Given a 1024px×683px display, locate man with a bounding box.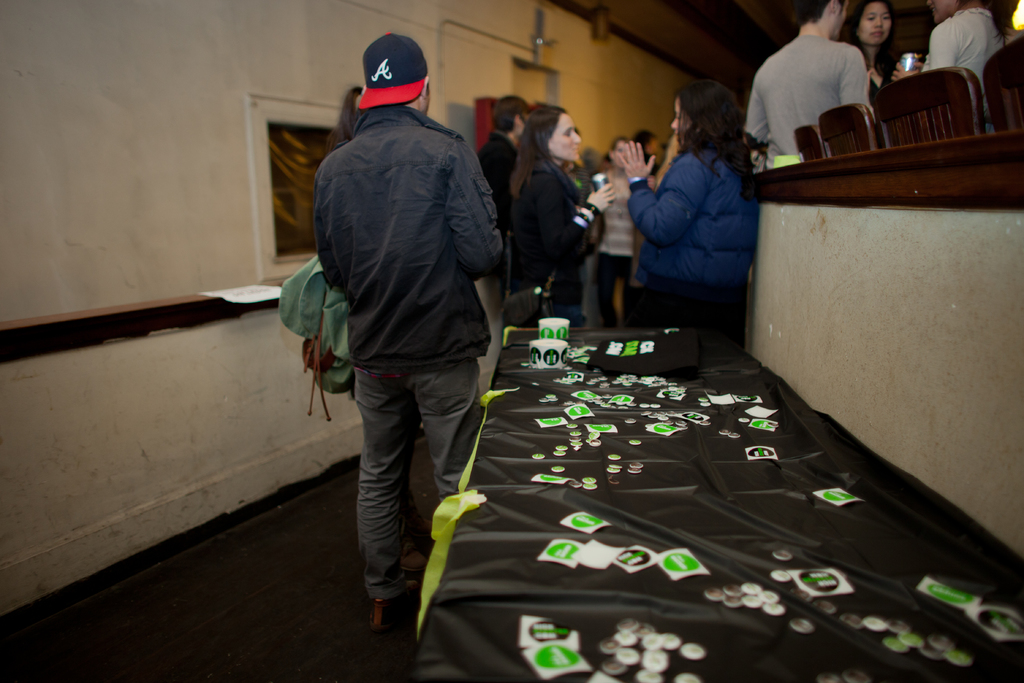
Located: <bbox>294, 14, 513, 627</bbox>.
